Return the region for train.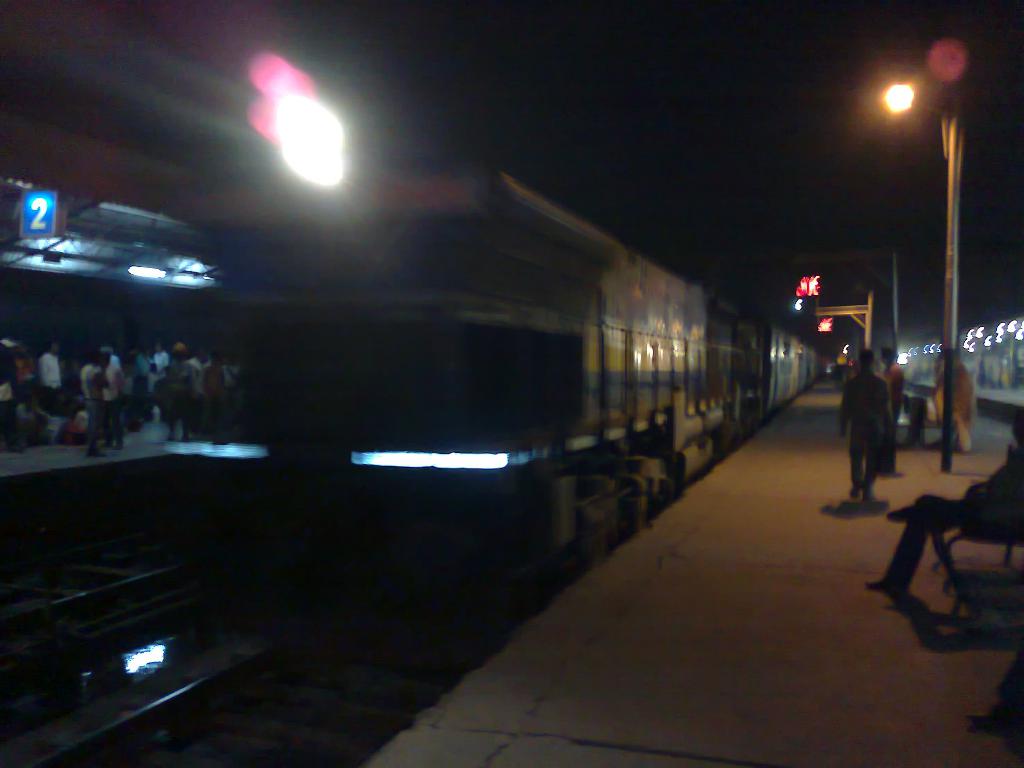
bbox(195, 88, 822, 610).
